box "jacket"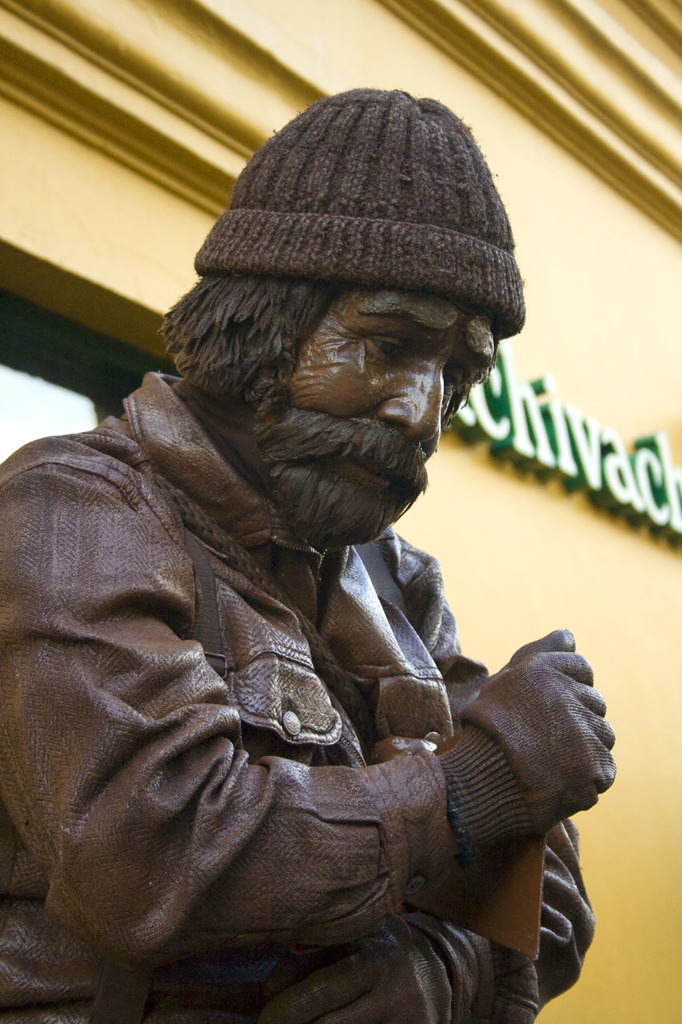
crop(0, 370, 601, 1023)
